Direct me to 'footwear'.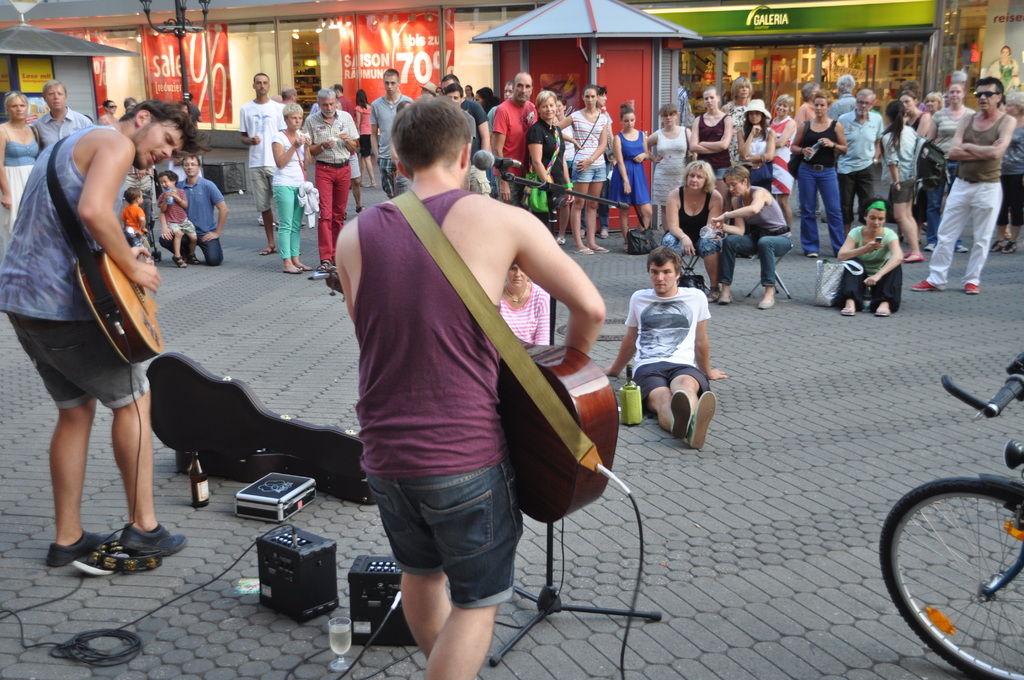
Direction: 170 253 186 270.
